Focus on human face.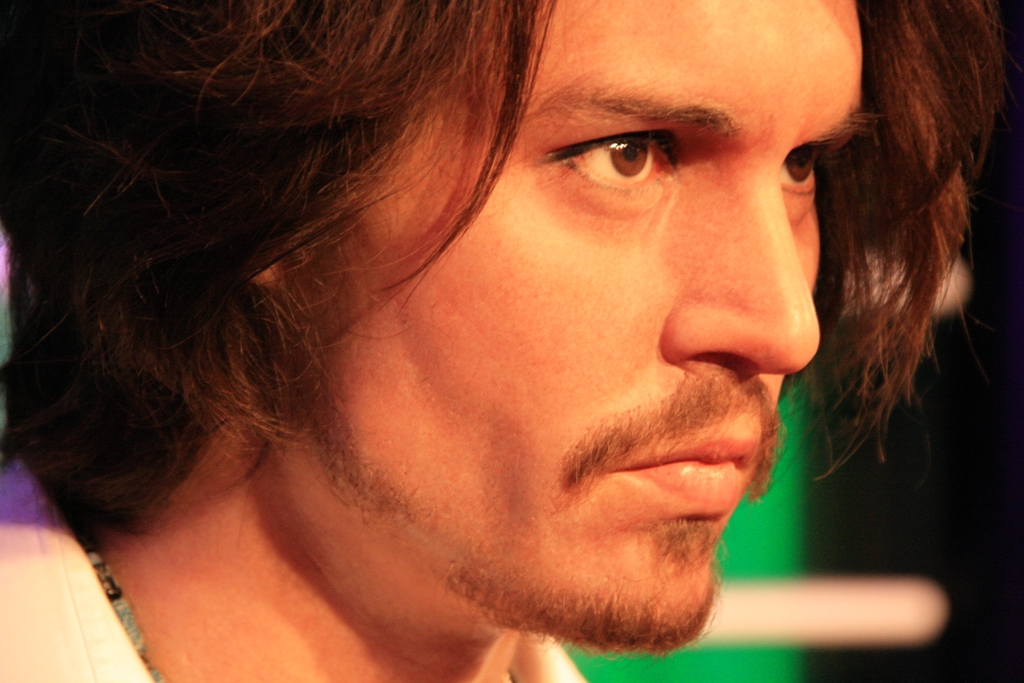
Focused at (305,0,887,661).
